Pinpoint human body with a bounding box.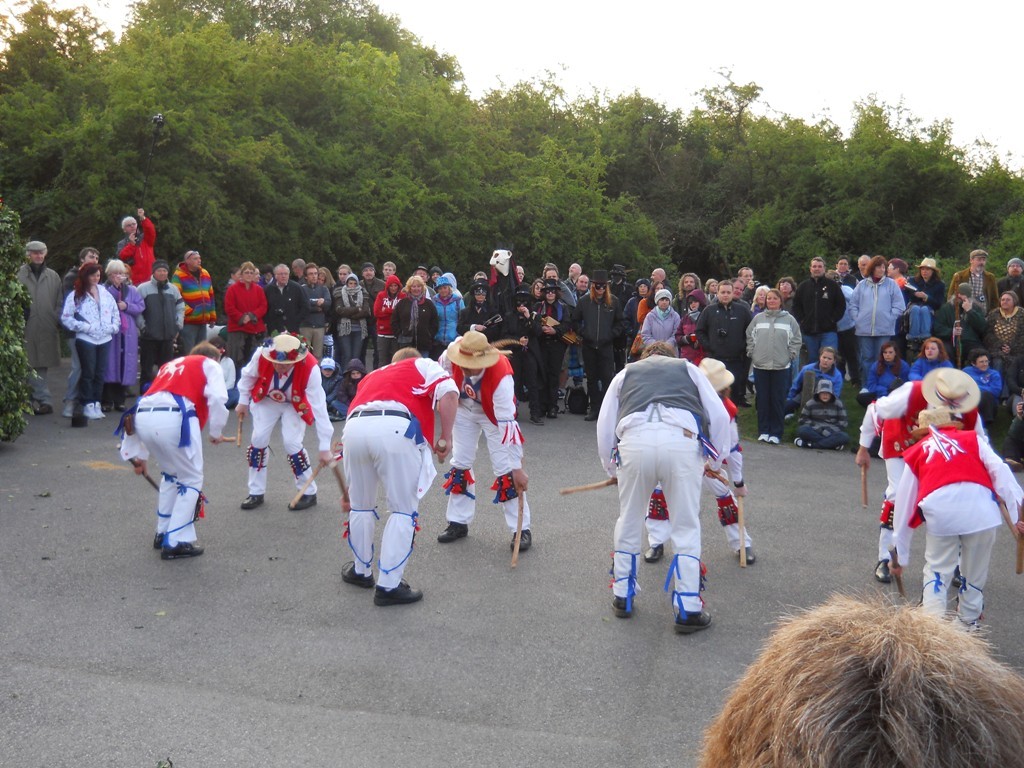
{"x1": 337, "y1": 357, "x2": 461, "y2": 609}.
